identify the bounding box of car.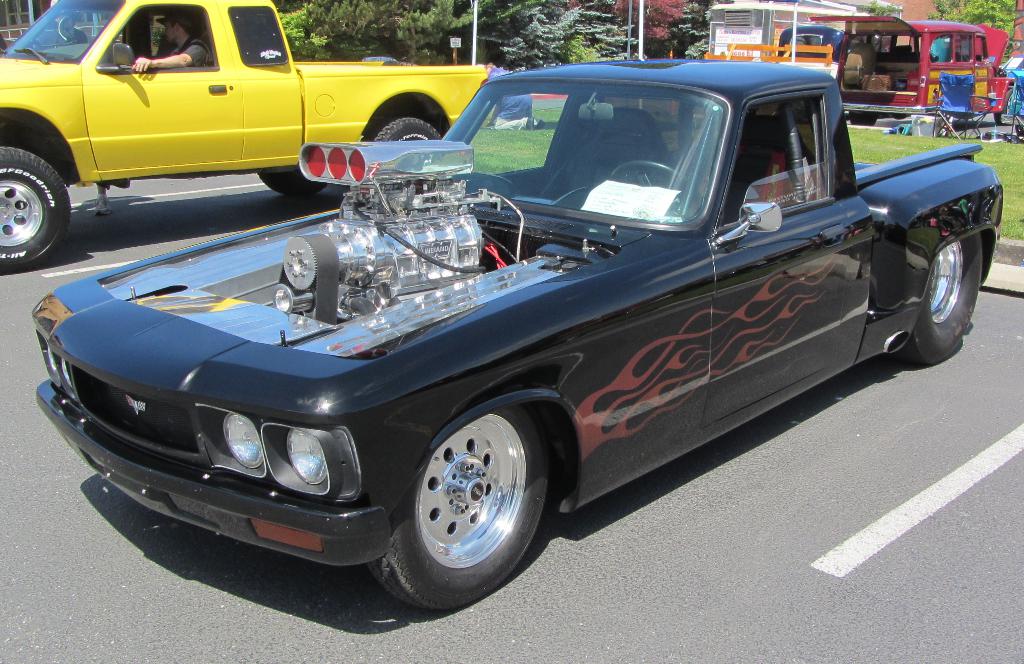
x1=806, y1=16, x2=1015, y2=126.
